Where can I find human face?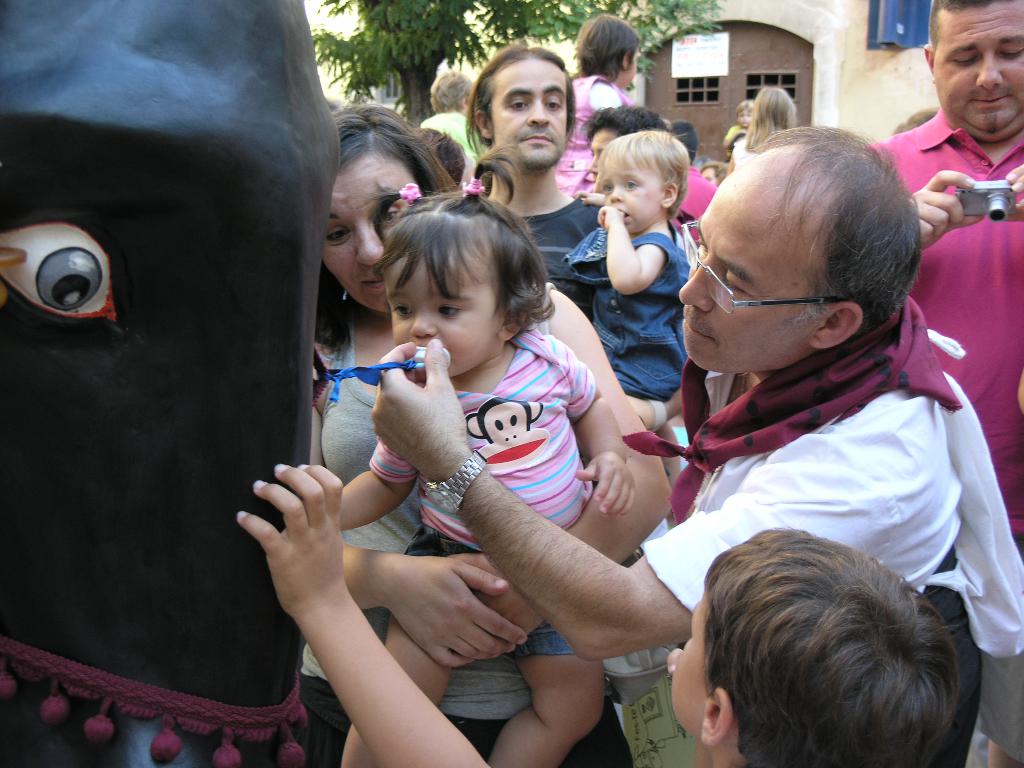
You can find it at region(670, 586, 711, 733).
